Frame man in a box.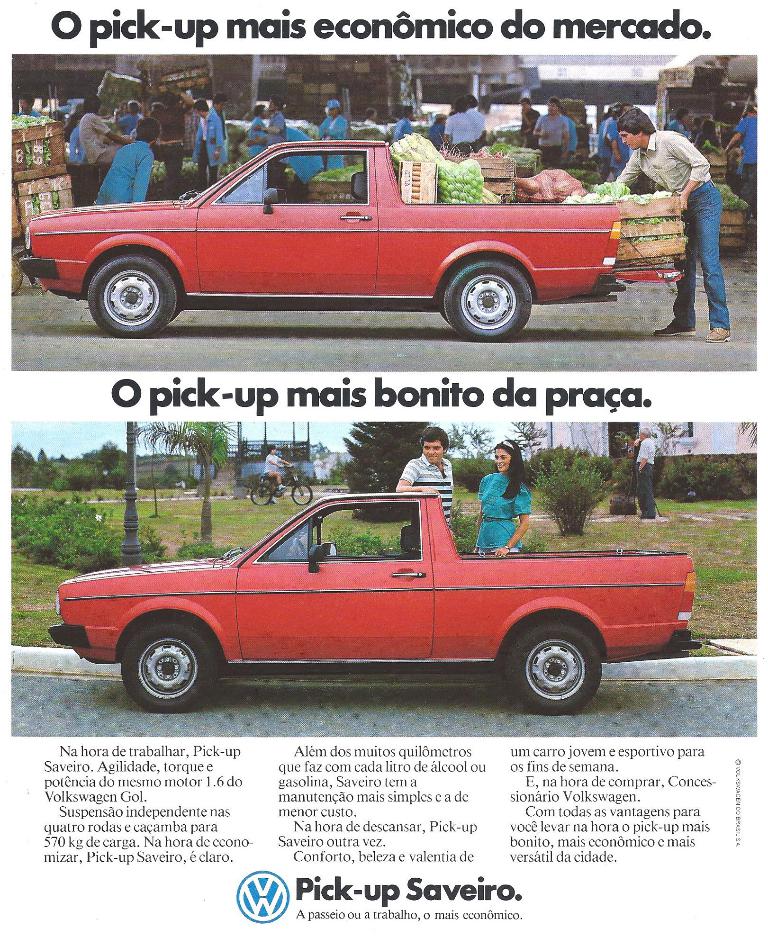
[94,113,163,206].
